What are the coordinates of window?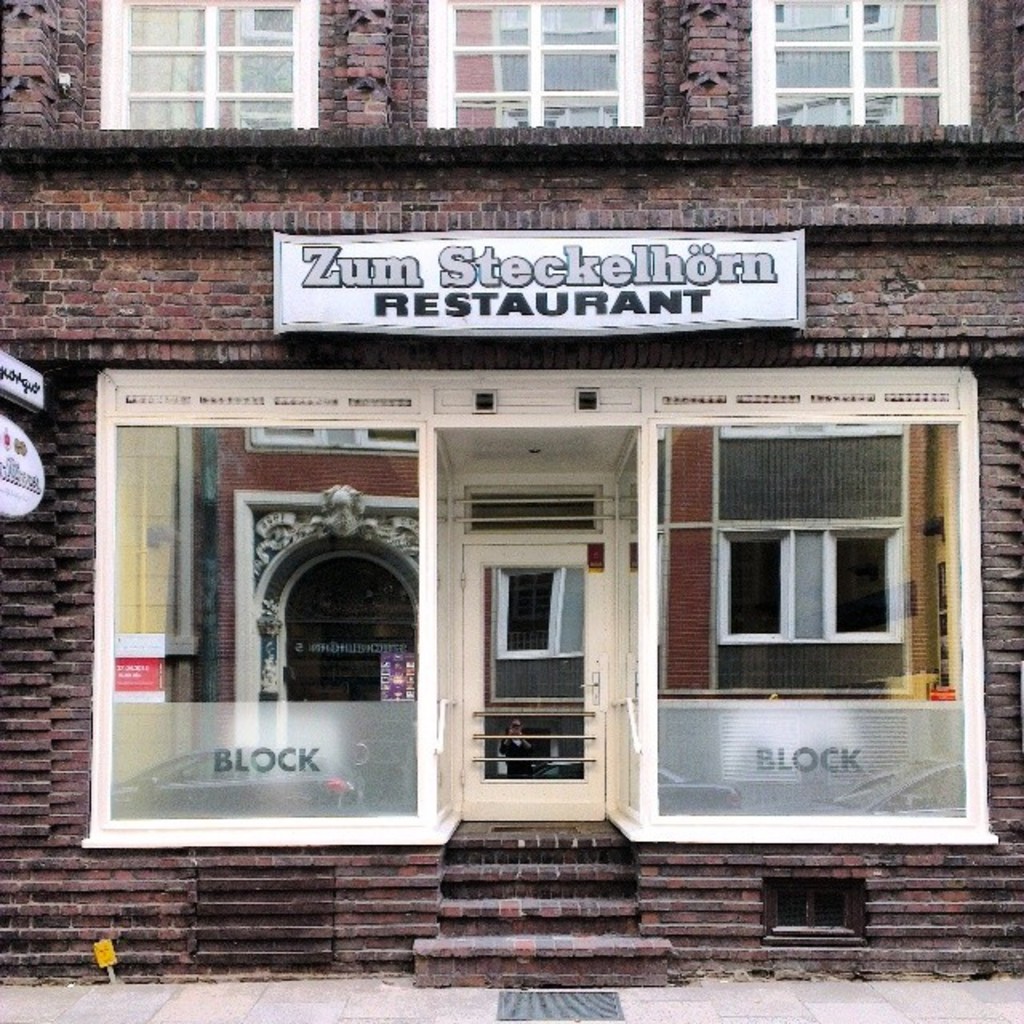
l=454, t=475, r=605, b=533.
